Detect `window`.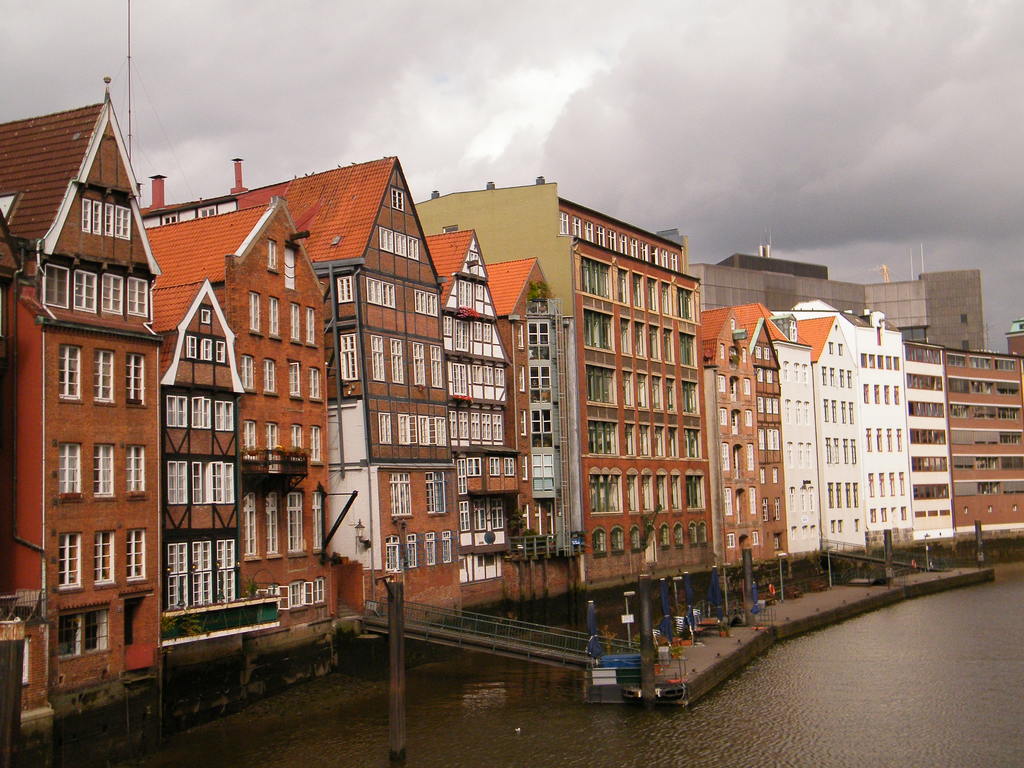
Detected at [641, 245, 659, 265].
